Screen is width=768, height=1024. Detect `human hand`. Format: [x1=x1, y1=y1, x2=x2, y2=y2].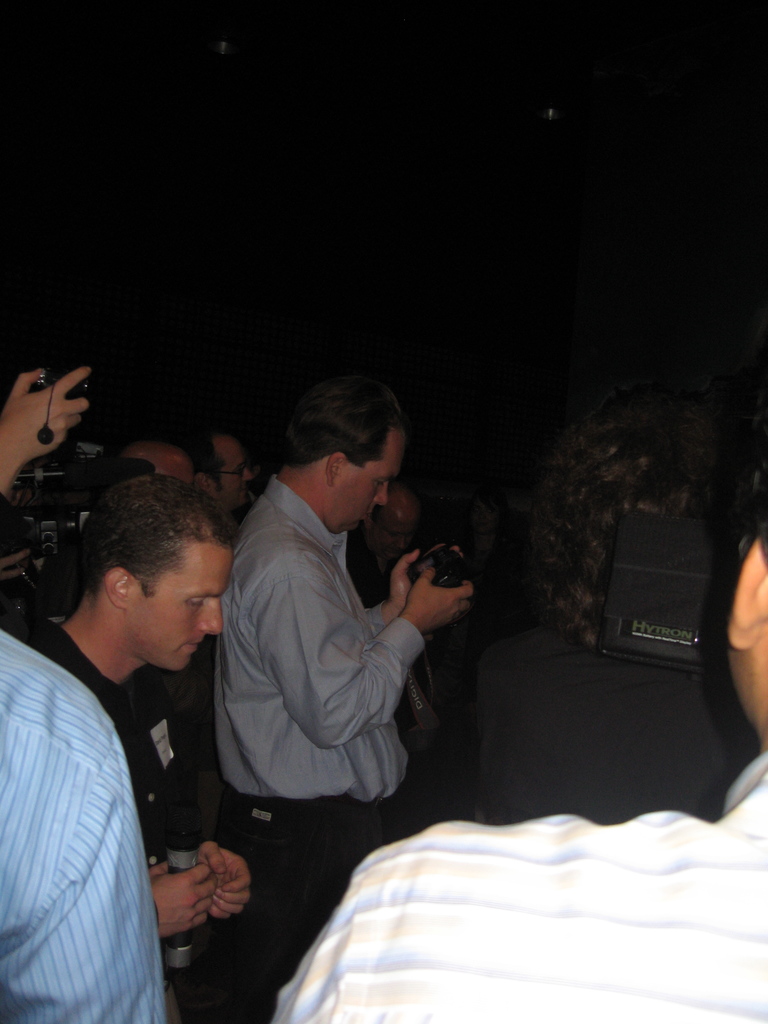
[x1=388, y1=545, x2=465, y2=612].
